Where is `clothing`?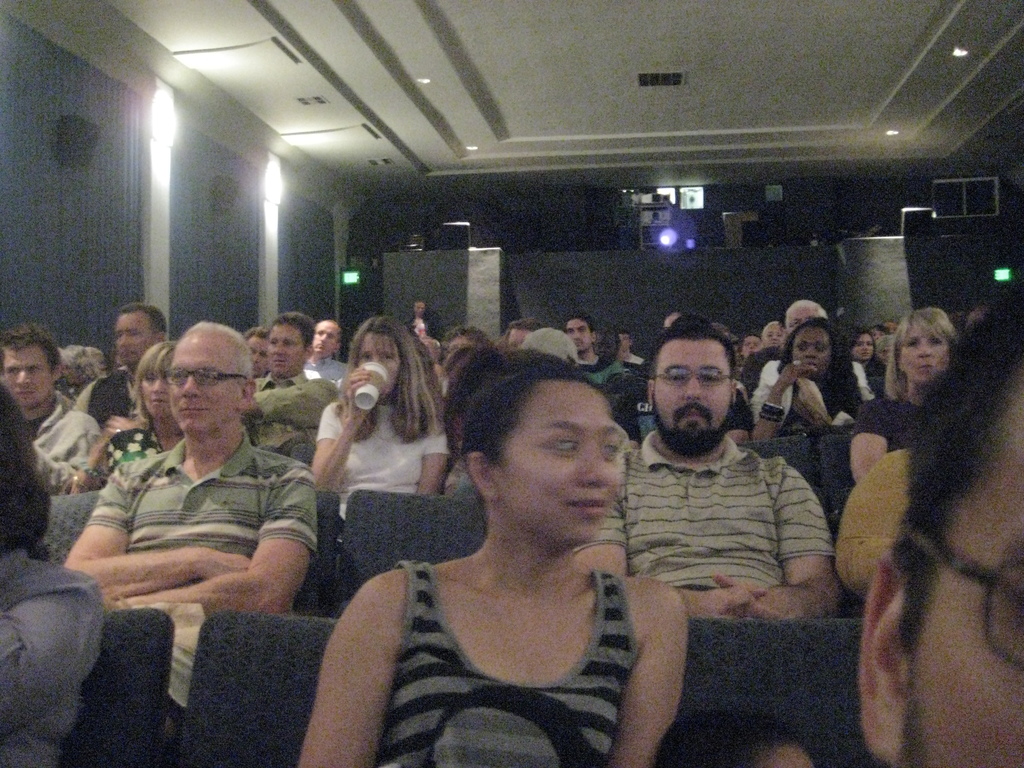
select_region(737, 354, 850, 430).
